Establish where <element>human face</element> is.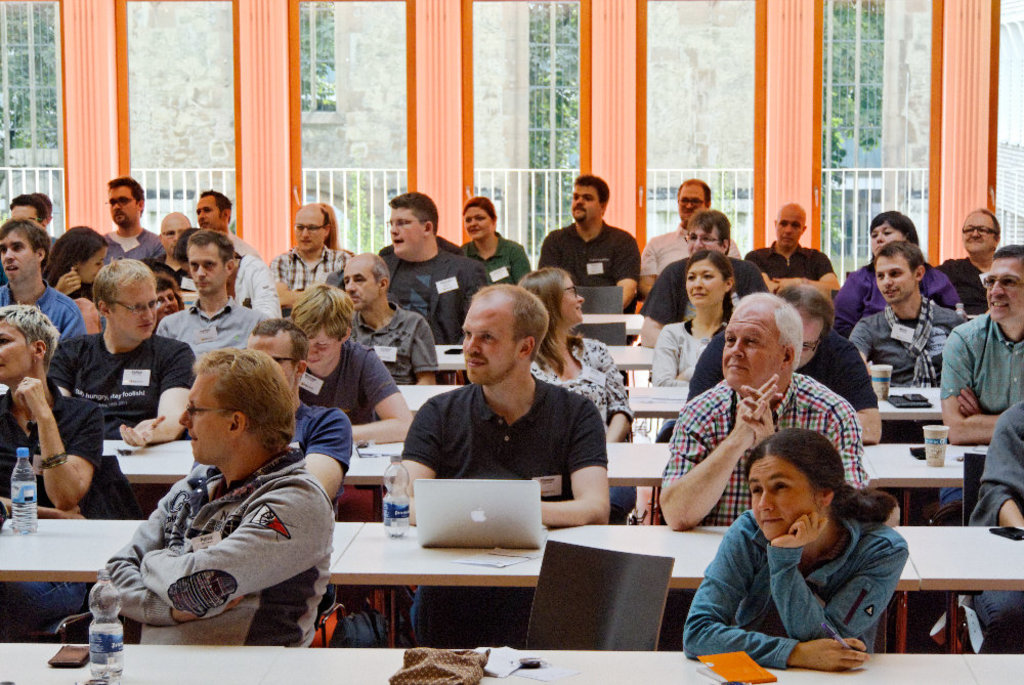
Established at locate(294, 211, 325, 251).
